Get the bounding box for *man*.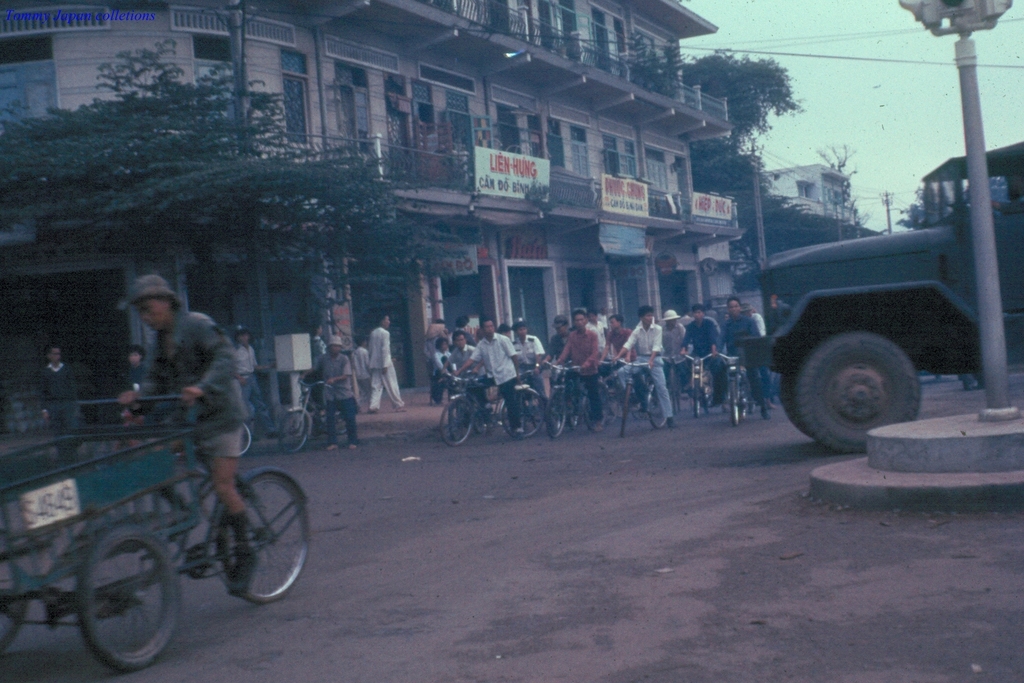
115 270 265 598.
